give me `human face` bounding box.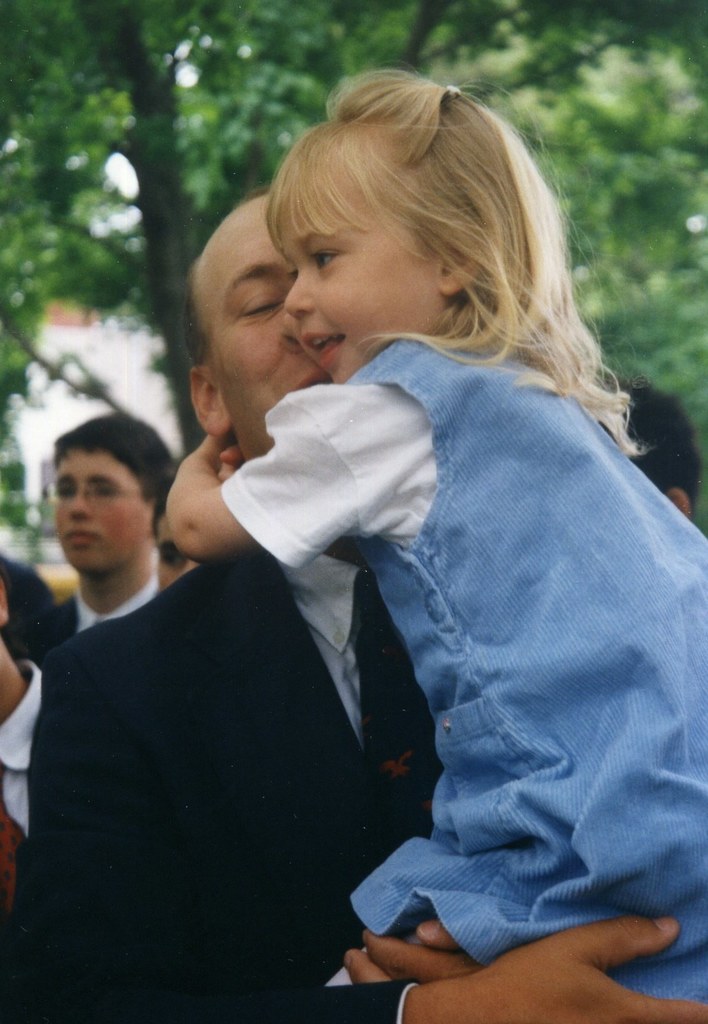
[288, 174, 460, 370].
